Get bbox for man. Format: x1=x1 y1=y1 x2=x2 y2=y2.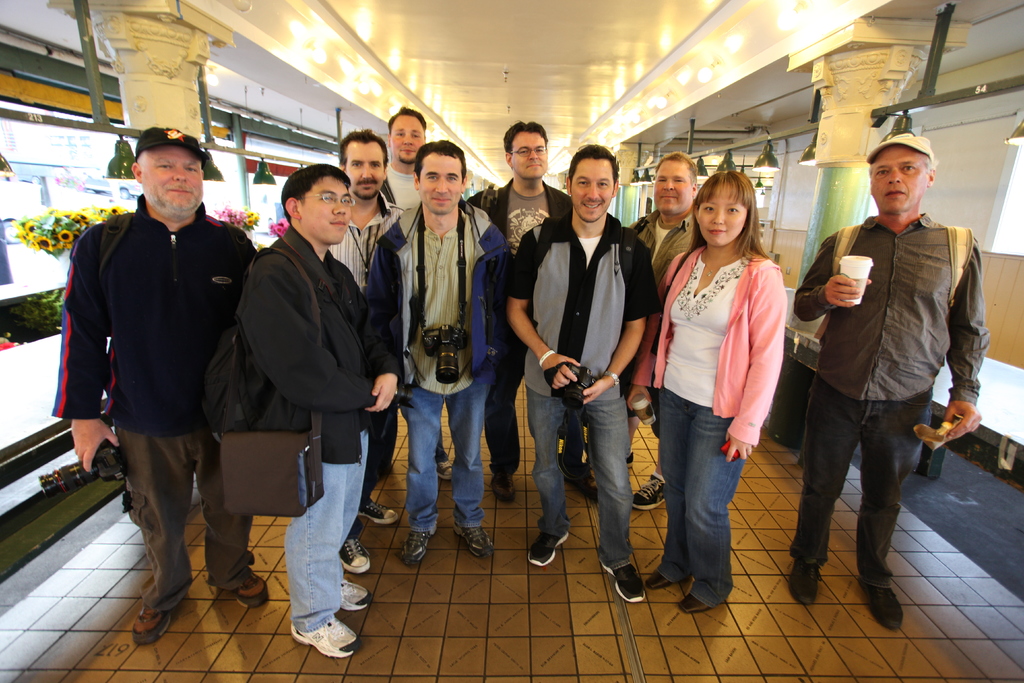
x1=237 y1=161 x2=404 y2=659.
